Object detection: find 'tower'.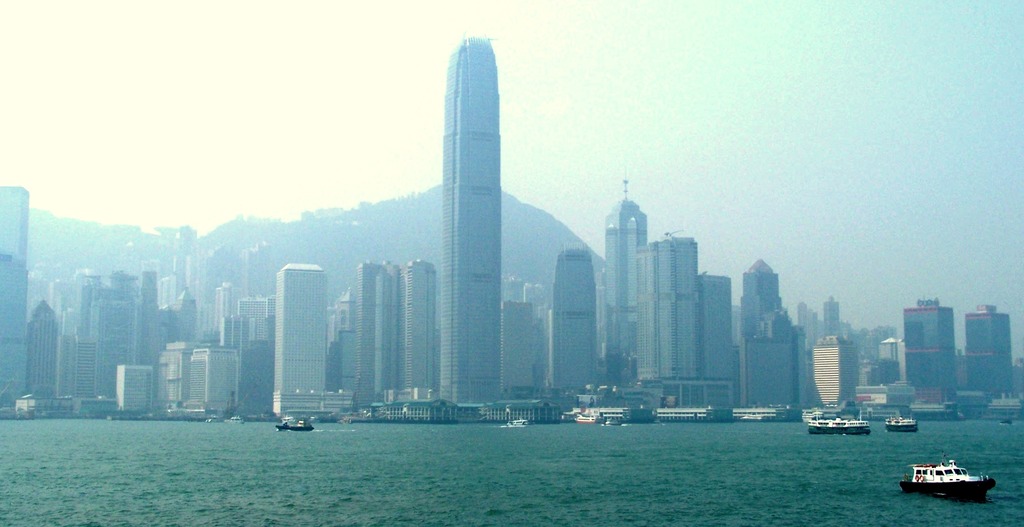
[left=389, top=3, right=535, bottom=423].
